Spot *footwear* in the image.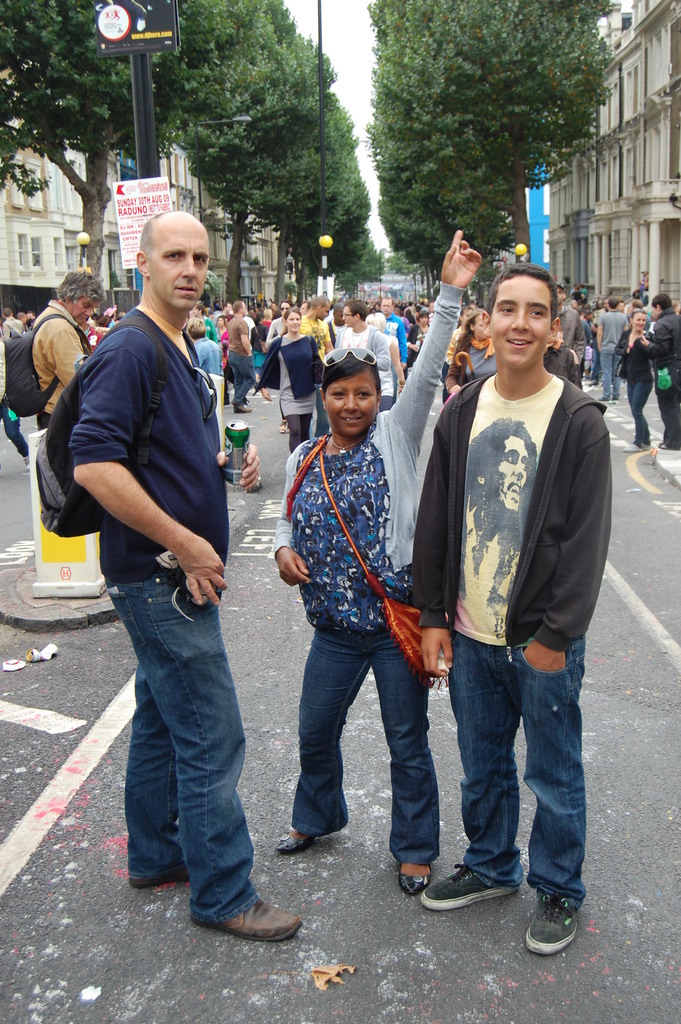
*footwear* found at left=620, top=440, right=646, bottom=452.
